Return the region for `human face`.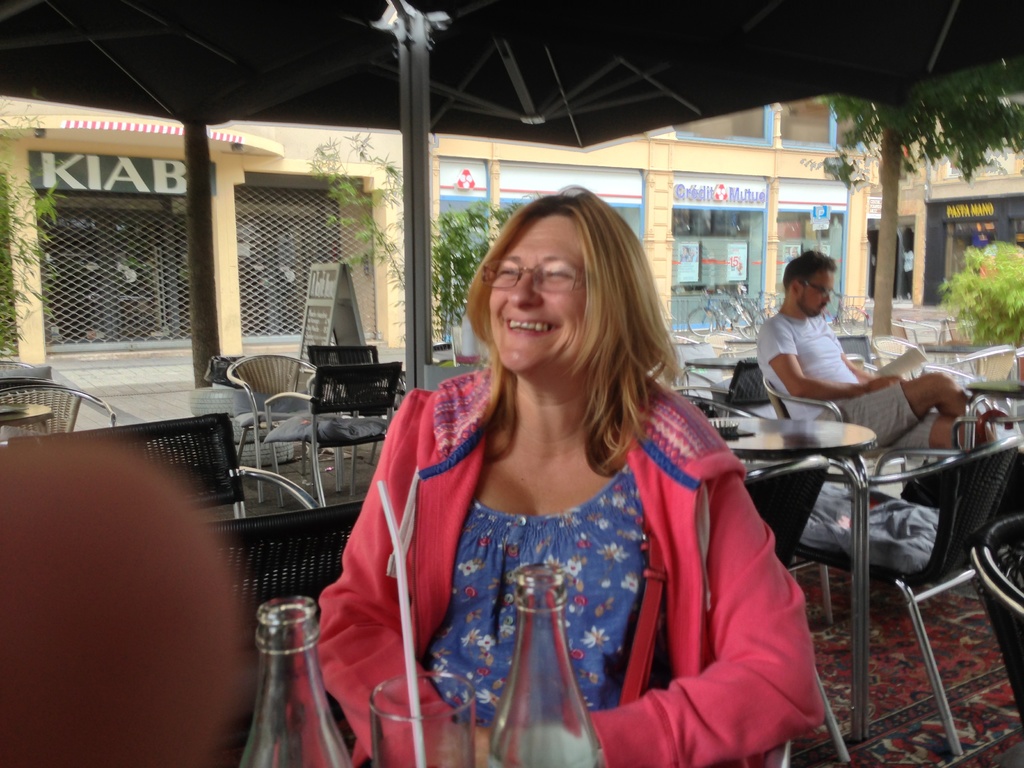
(800, 269, 836, 317).
